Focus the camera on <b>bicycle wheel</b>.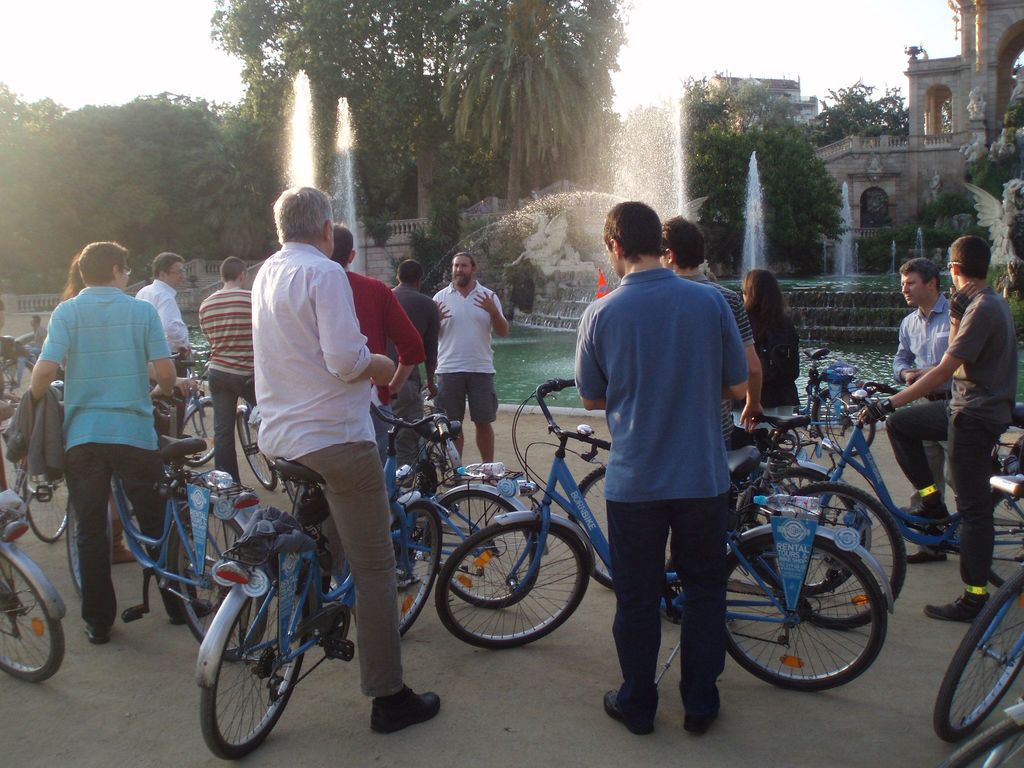
Focus region: BBox(814, 387, 880, 460).
